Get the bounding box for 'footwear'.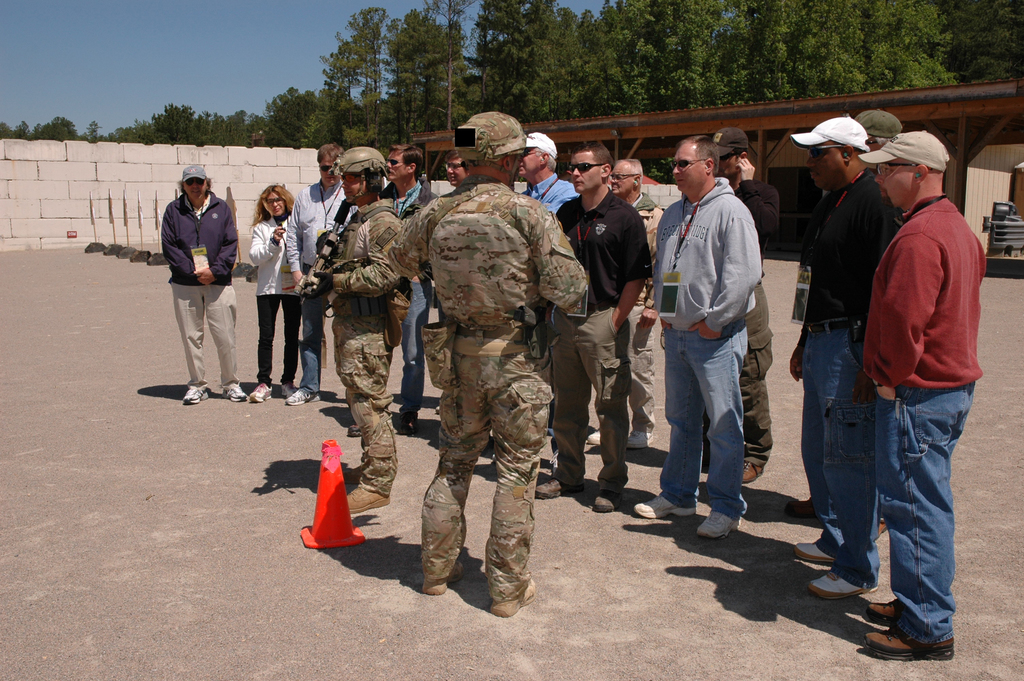
rect(625, 500, 696, 523).
